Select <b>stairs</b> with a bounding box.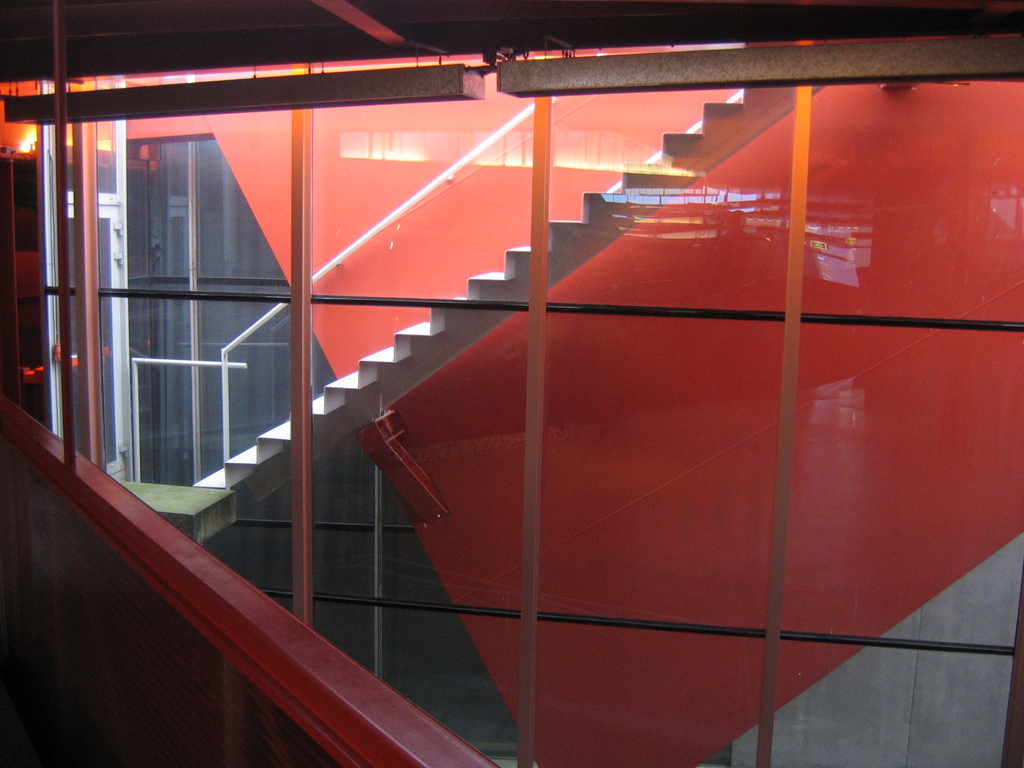
box=[193, 44, 803, 515].
